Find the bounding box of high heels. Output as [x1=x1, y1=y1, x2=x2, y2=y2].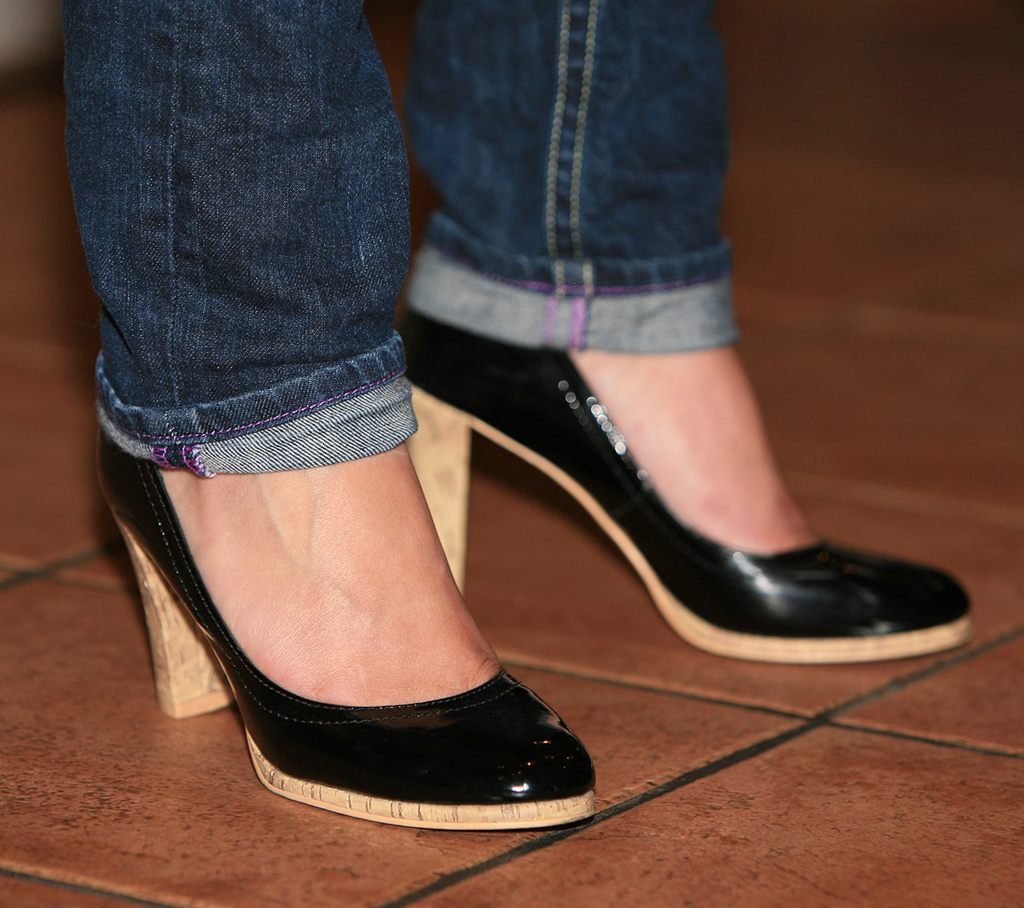
[x1=444, y1=314, x2=924, y2=690].
